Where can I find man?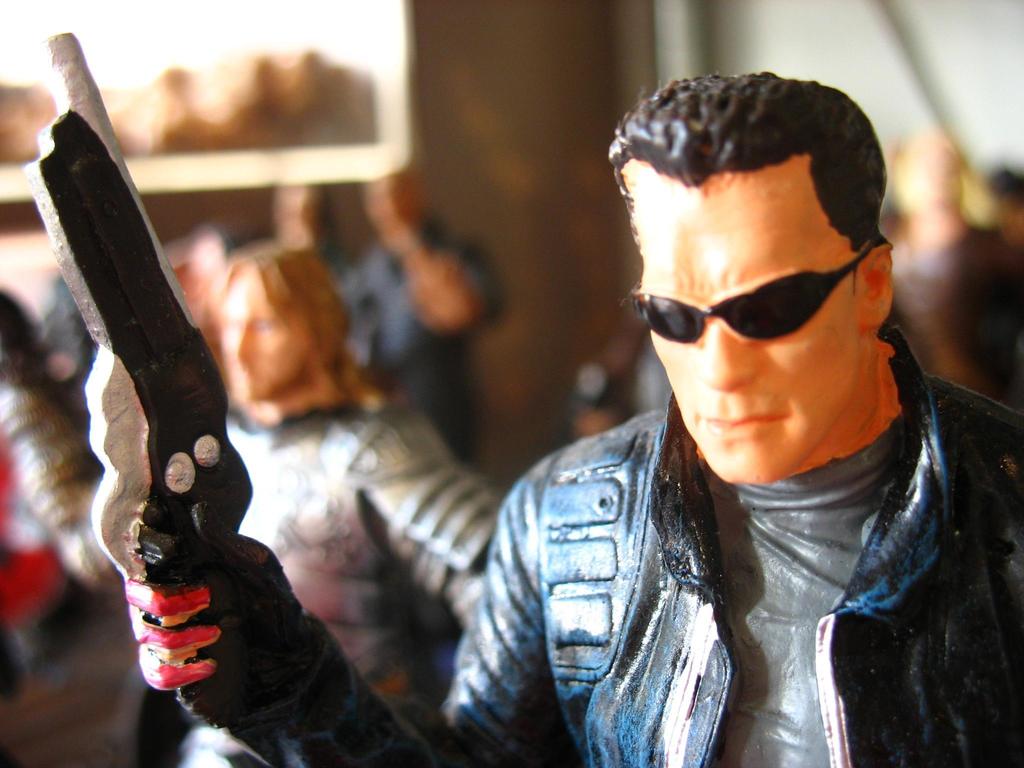
You can find it at 0:249:524:767.
